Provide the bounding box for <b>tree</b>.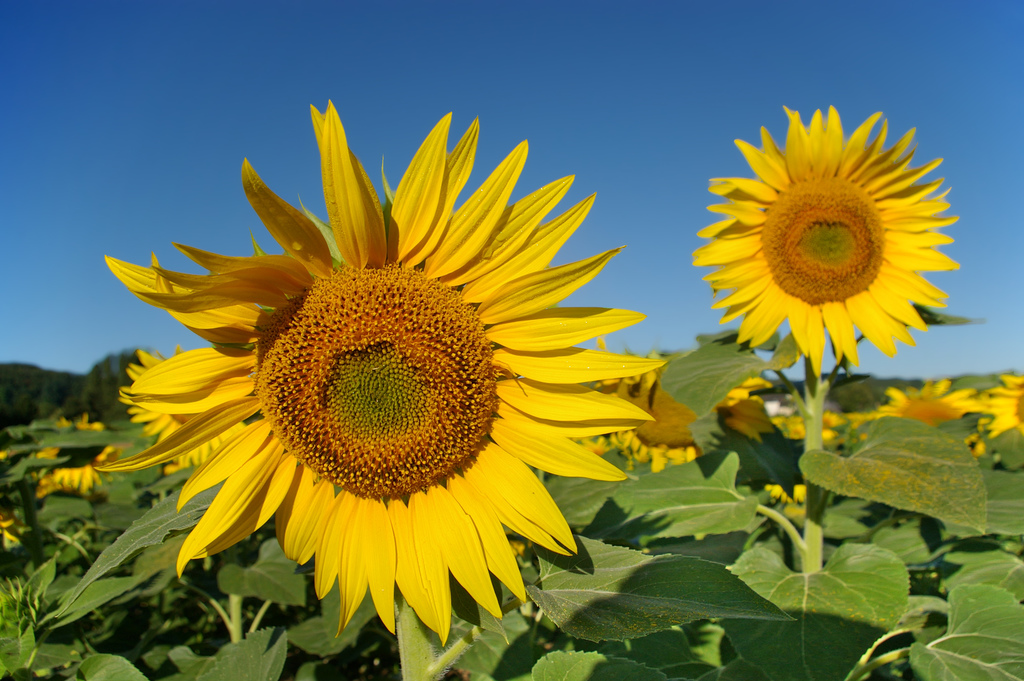
x1=87, y1=365, x2=103, y2=409.
